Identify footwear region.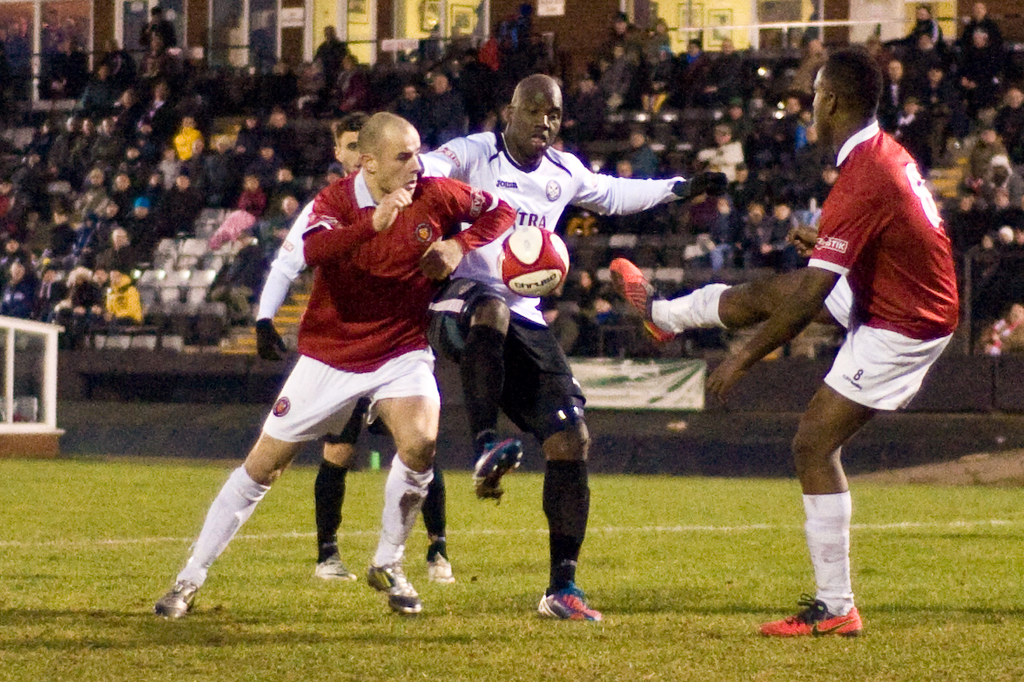
Region: l=365, t=562, r=424, b=618.
